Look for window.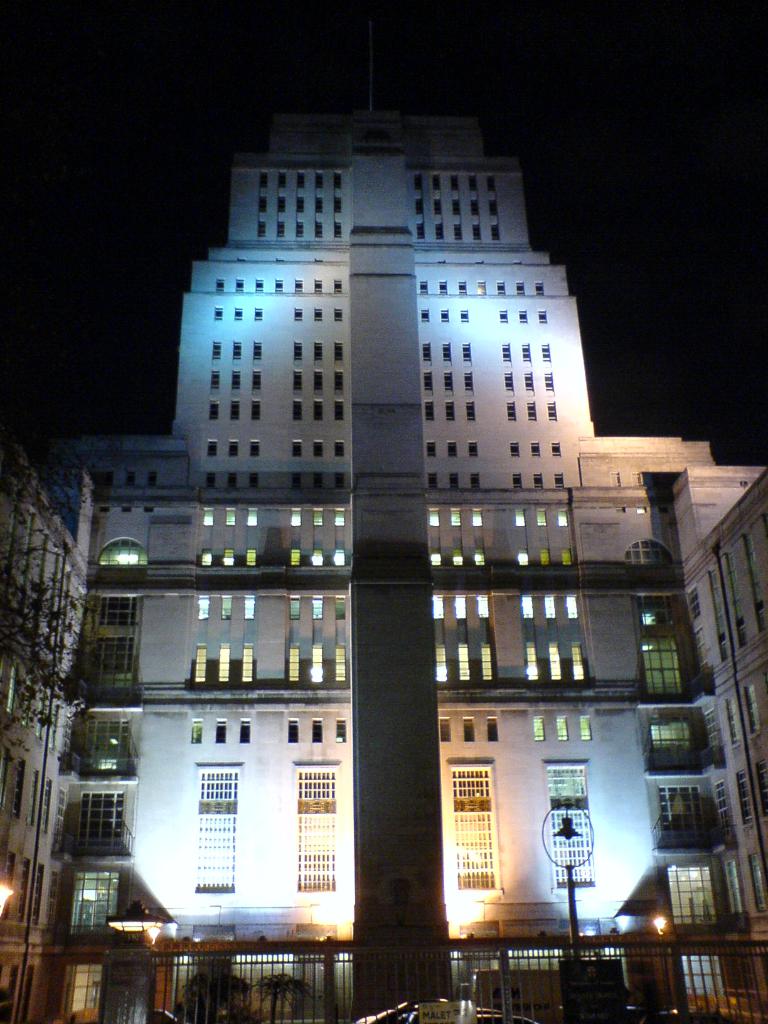
Found: <bbox>95, 467, 115, 488</bbox>.
